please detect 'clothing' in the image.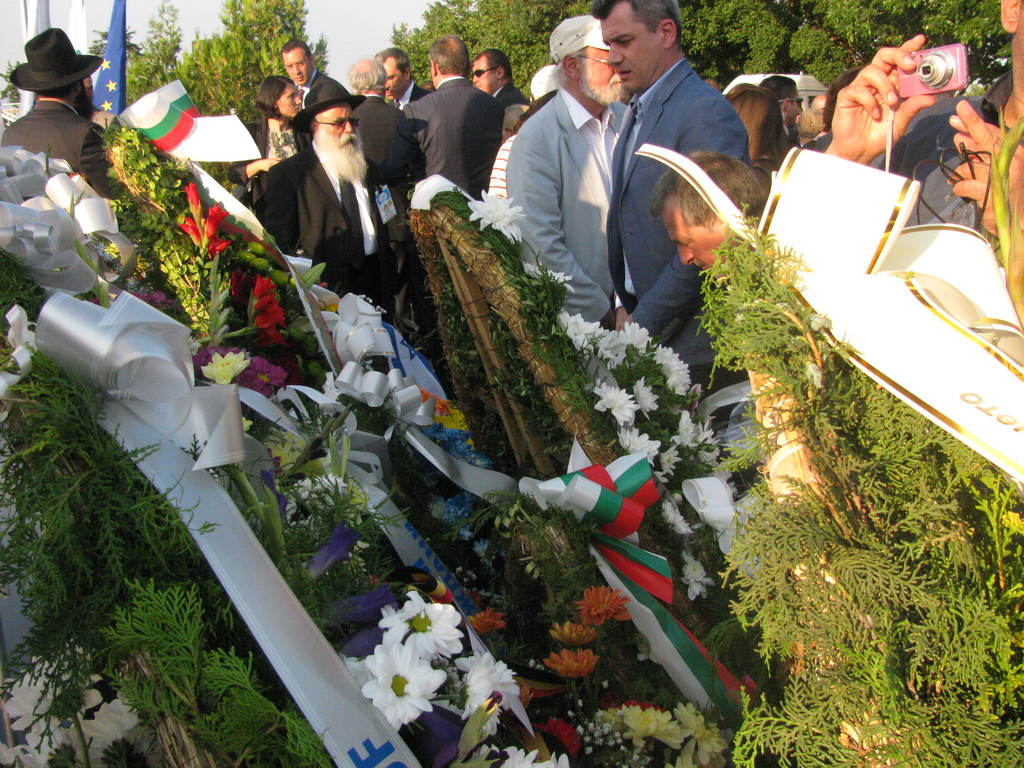
<region>399, 77, 506, 201</region>.
